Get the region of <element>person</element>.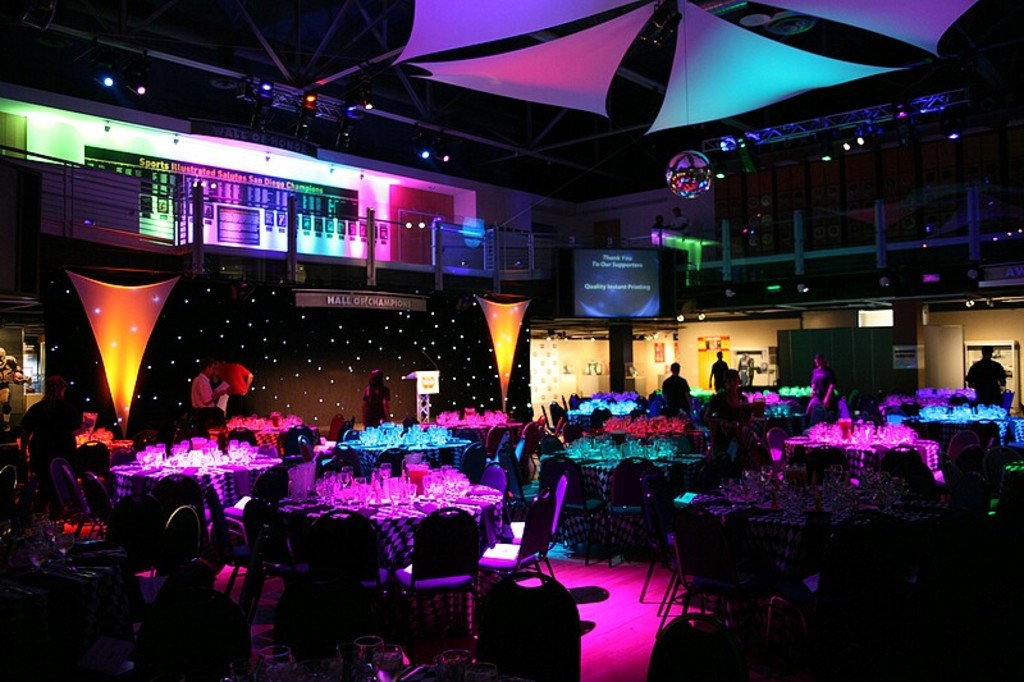
964,347,1006,403.
